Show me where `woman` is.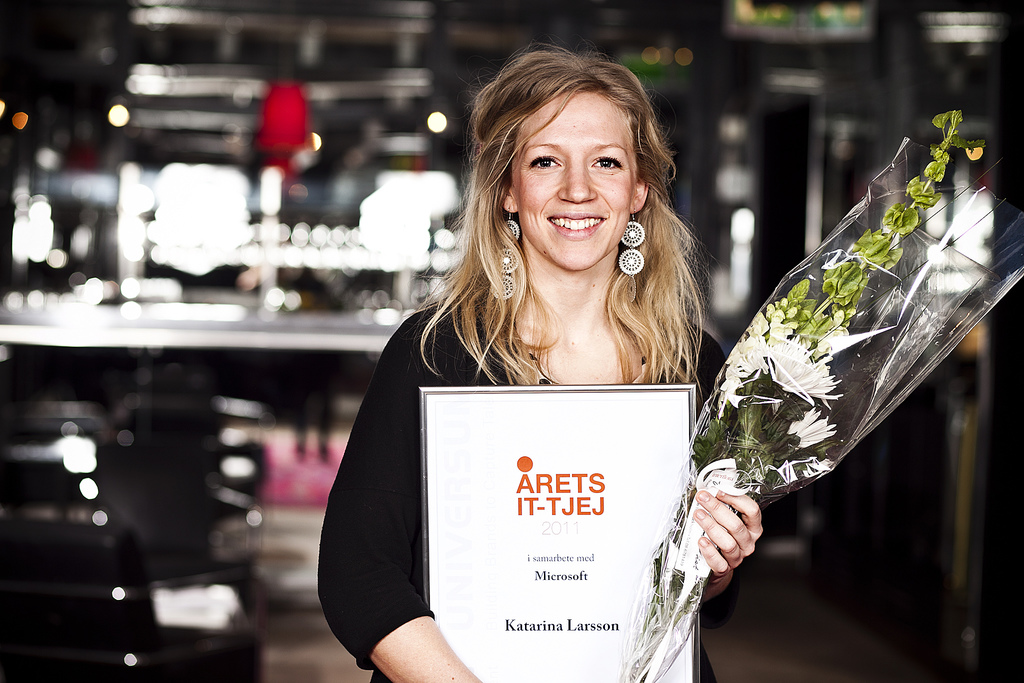
`woman` is at {"x1": 344, "y1": 59, "x2": 744, "y2": 669}.
